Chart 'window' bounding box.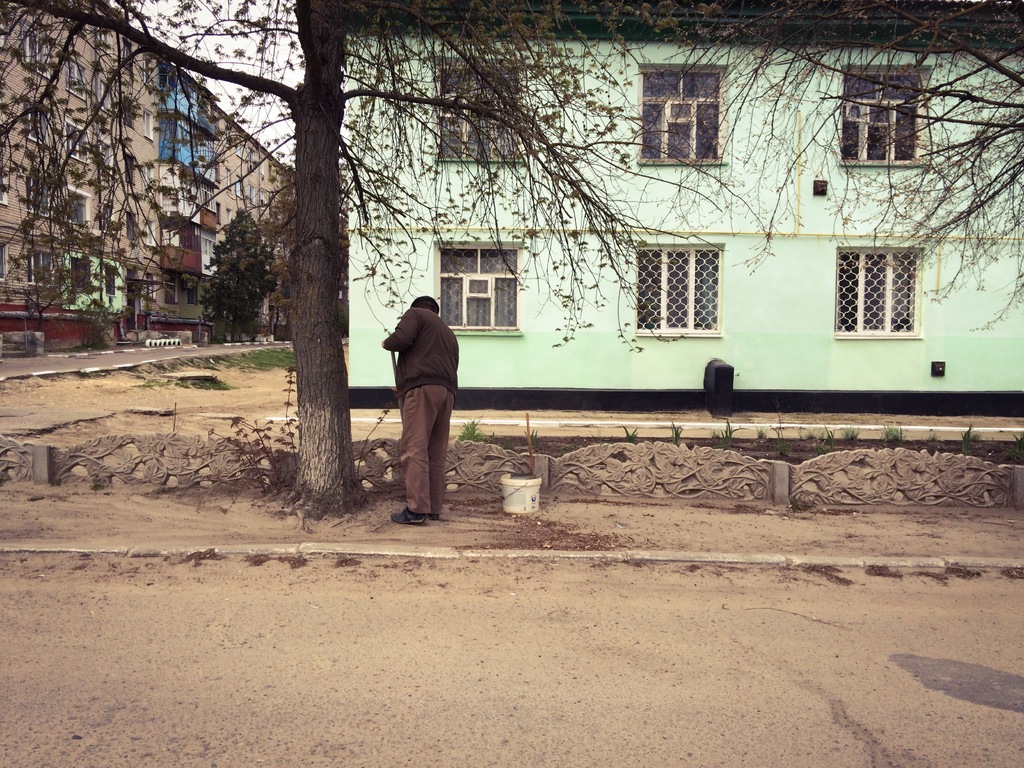
Charted: [left=234, top=141, right=243, bottom=158].
